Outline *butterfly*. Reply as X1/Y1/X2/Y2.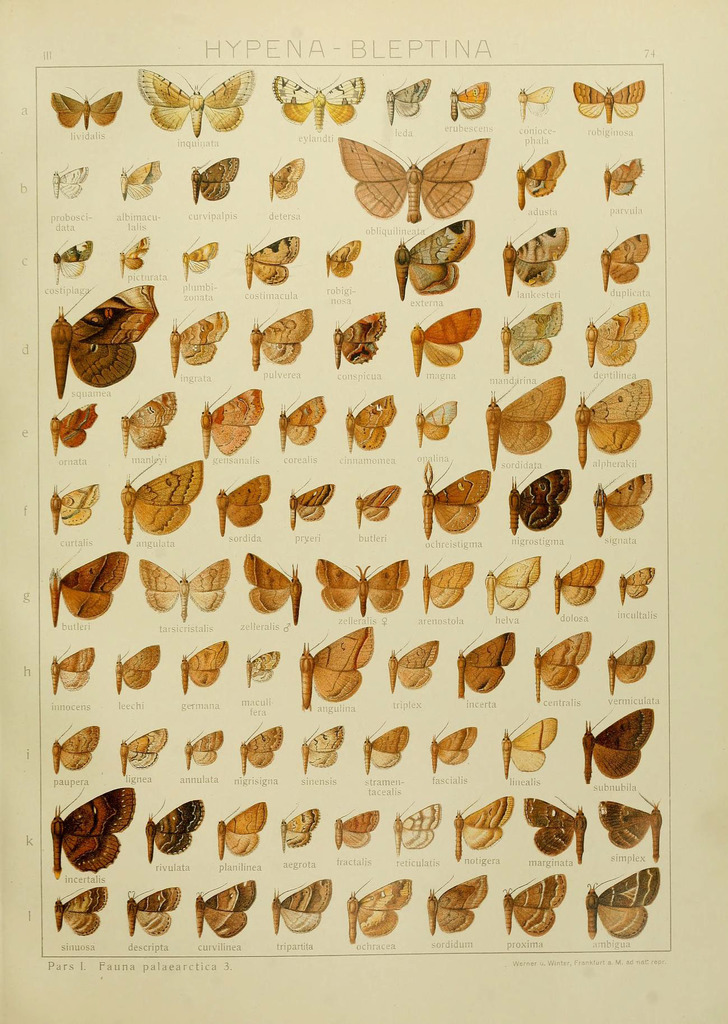
277/805/318/858.
